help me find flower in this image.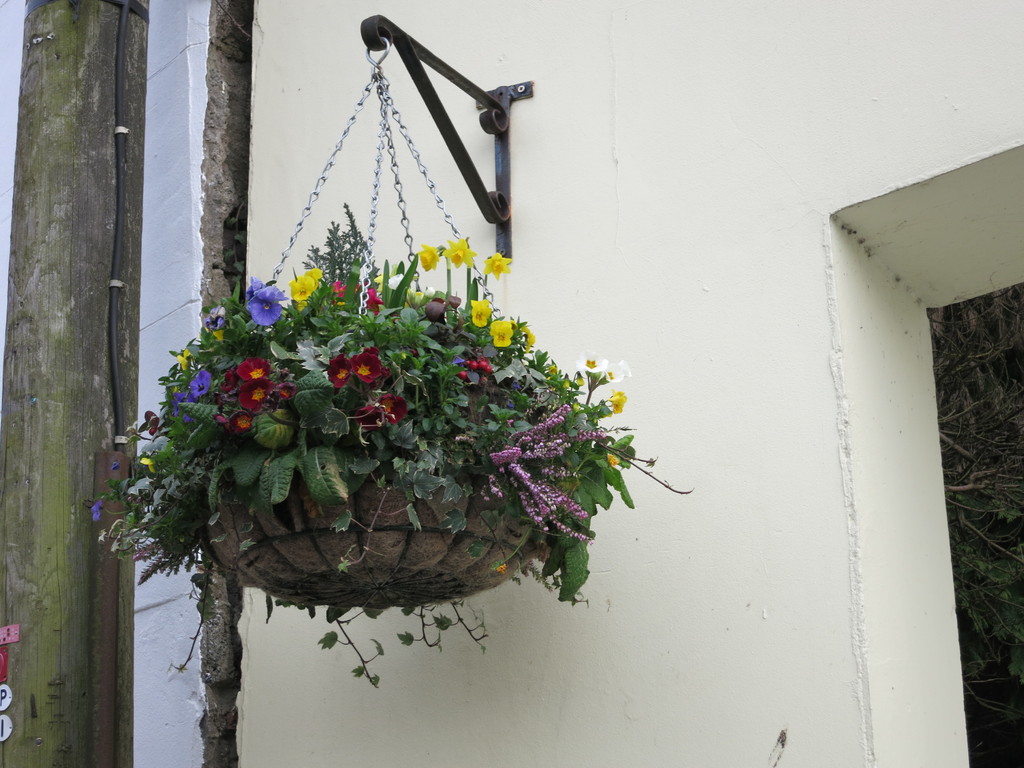
Found it: [x1=355, y1=406, x2=377, y2=430].
